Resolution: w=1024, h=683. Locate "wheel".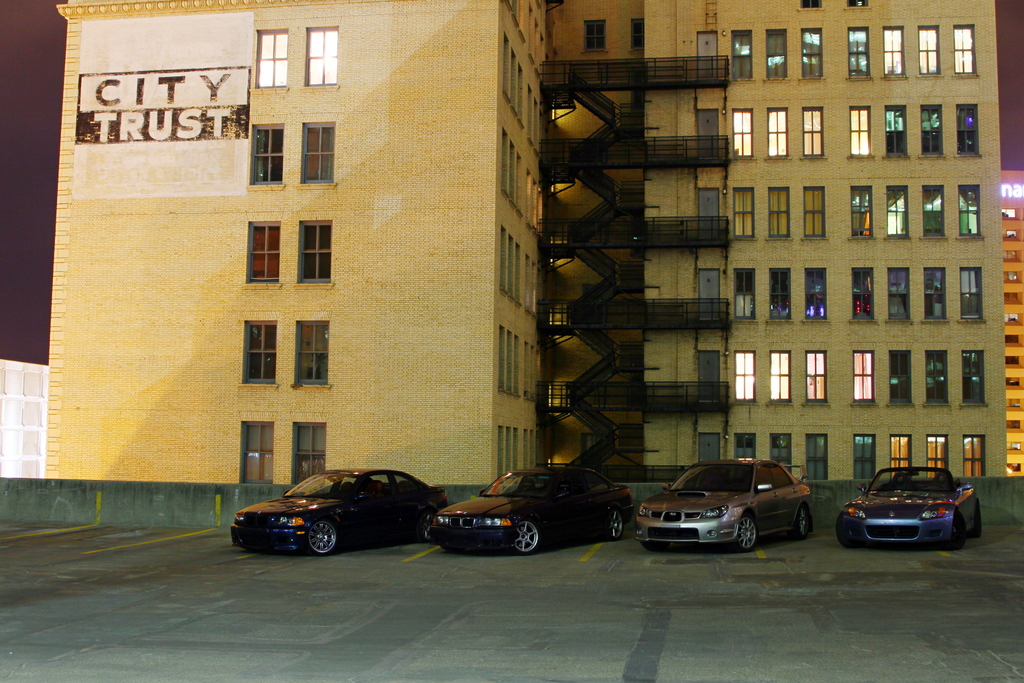
(976,505,986,537).
